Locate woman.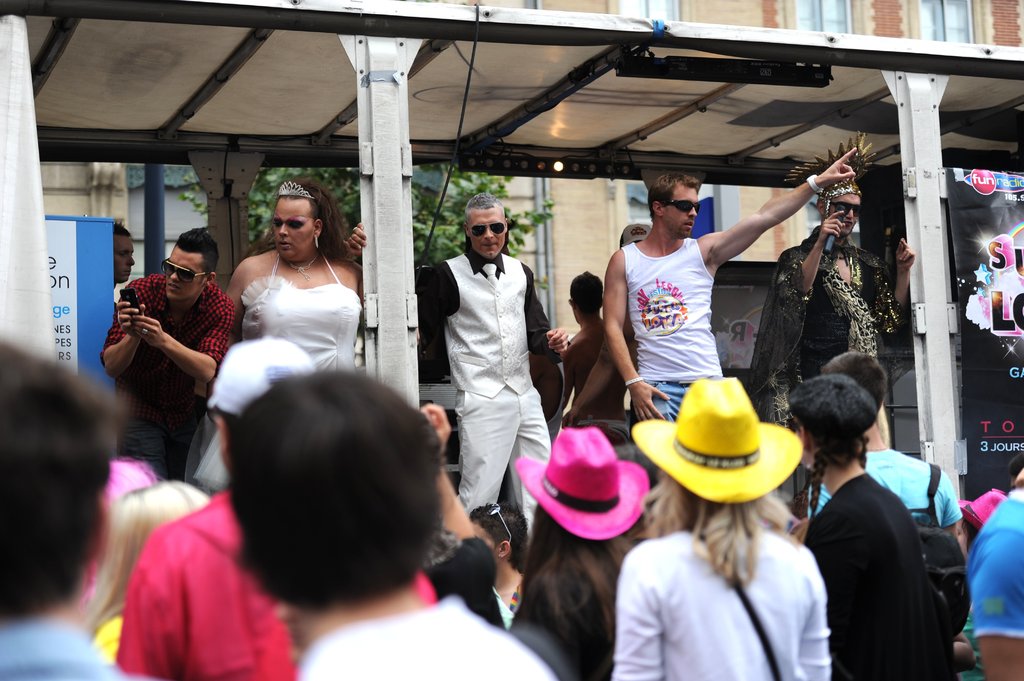
Bounding box: (x1=514, y1=420, x2=657, y2=680).
